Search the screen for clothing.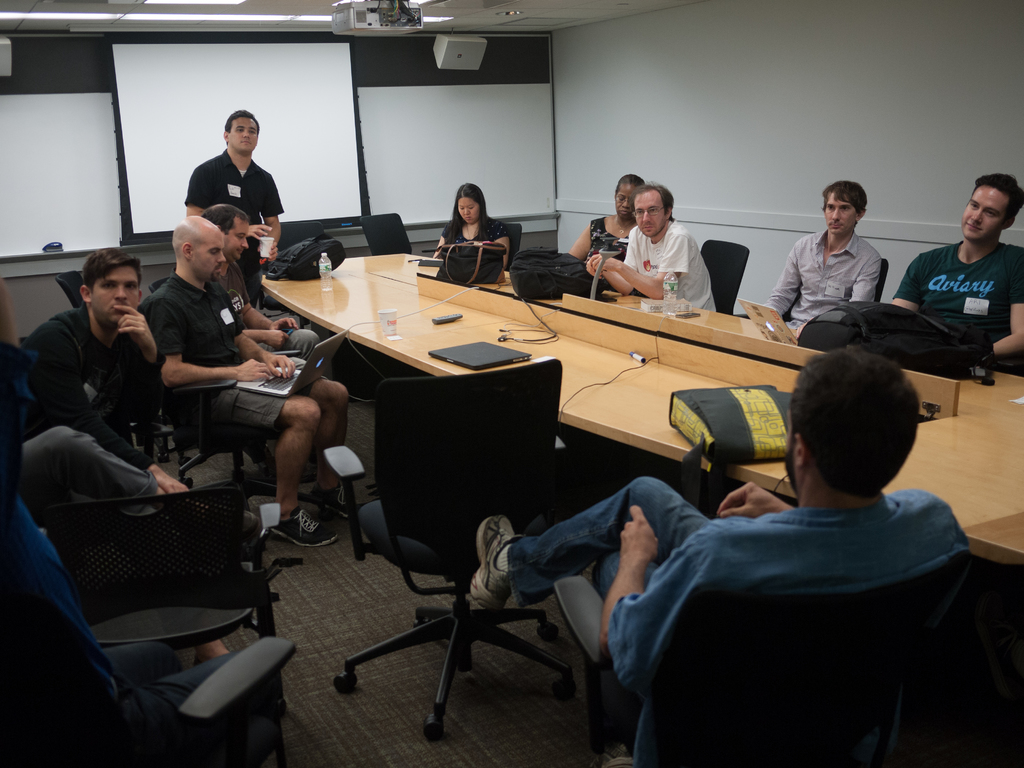
Found at rect(584, 214, 632, 271).
